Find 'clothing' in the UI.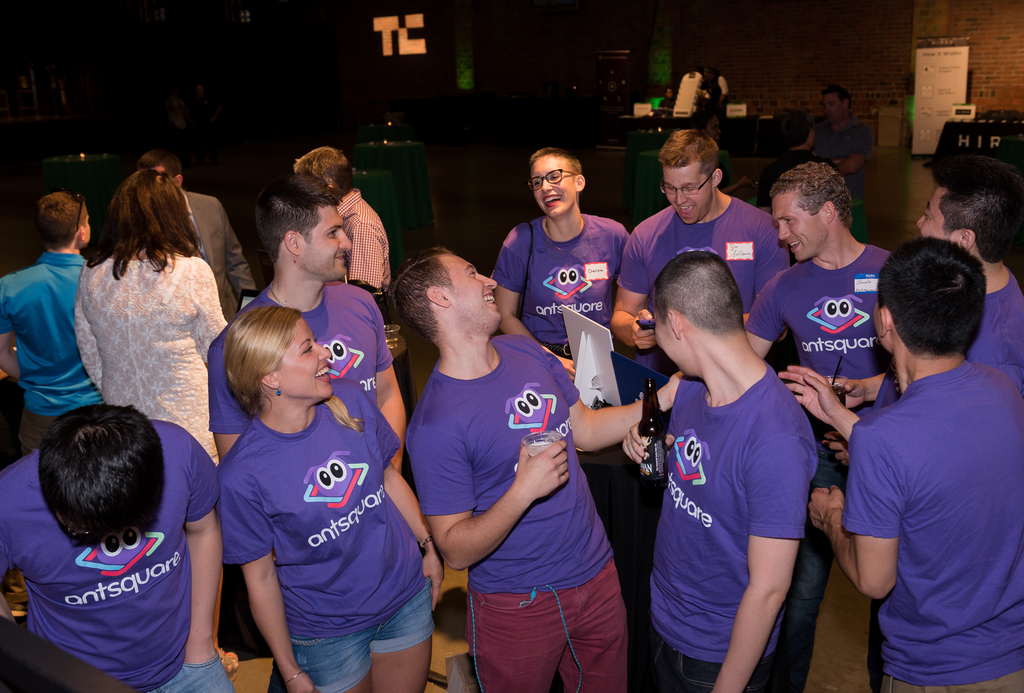
UI element at 225:378:431:692.
